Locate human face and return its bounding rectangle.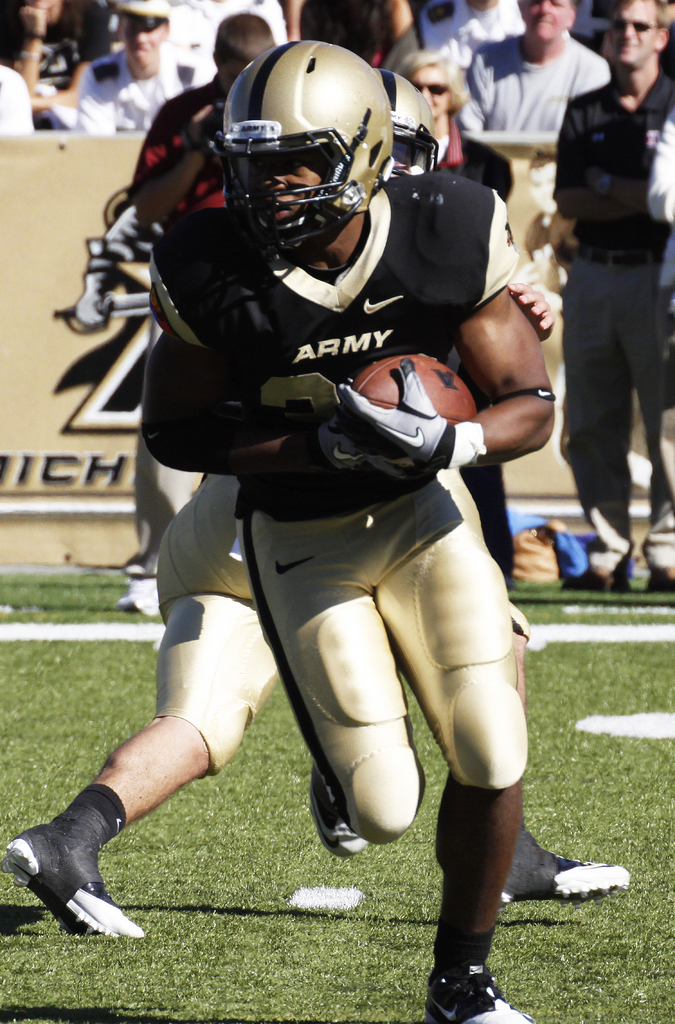
bbox=(412, 67, 451, 116).
